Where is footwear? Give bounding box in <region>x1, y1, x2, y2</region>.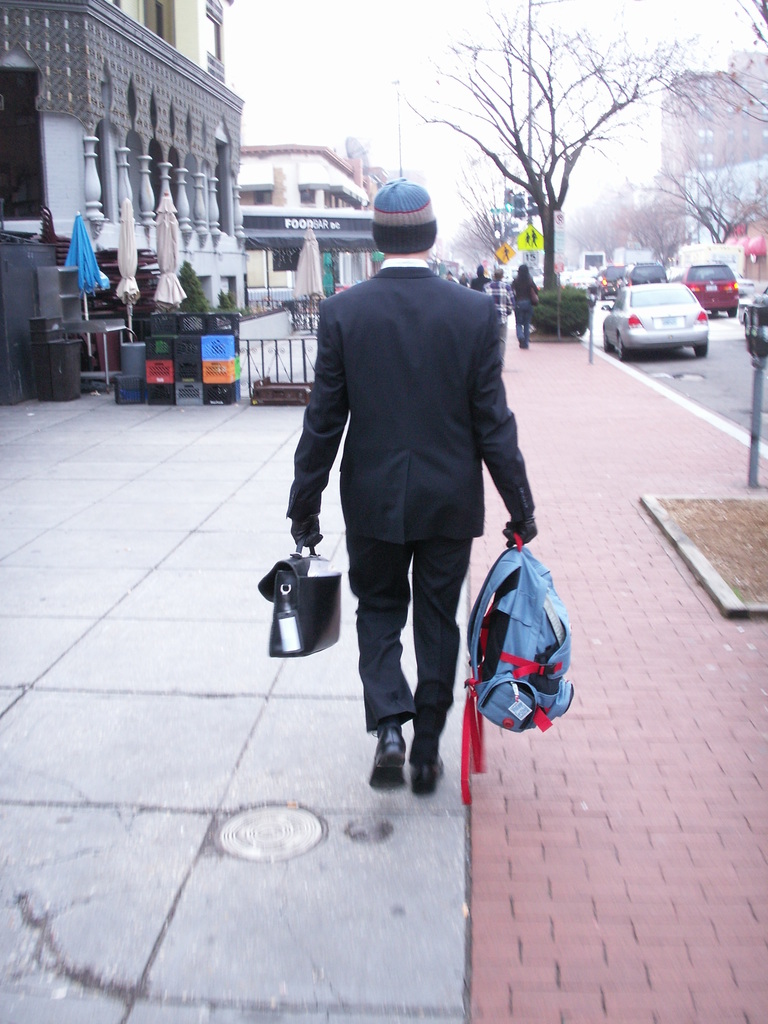
<region>413, 755, 450, 803</region>.
